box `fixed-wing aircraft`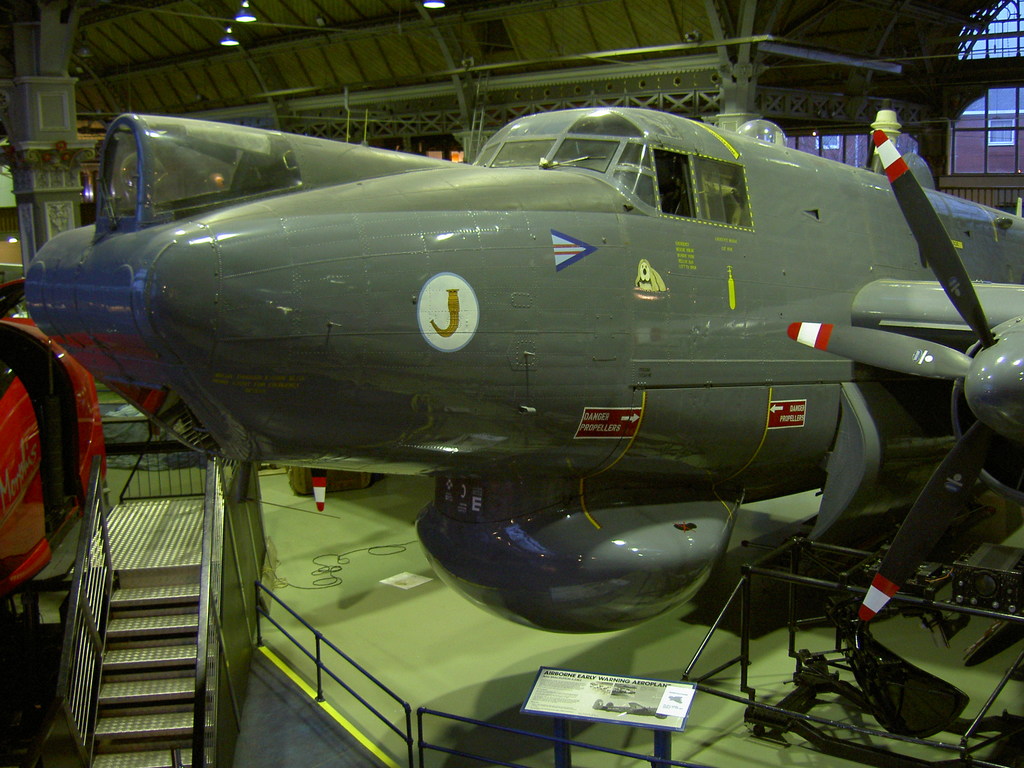
17 103 1023 632
